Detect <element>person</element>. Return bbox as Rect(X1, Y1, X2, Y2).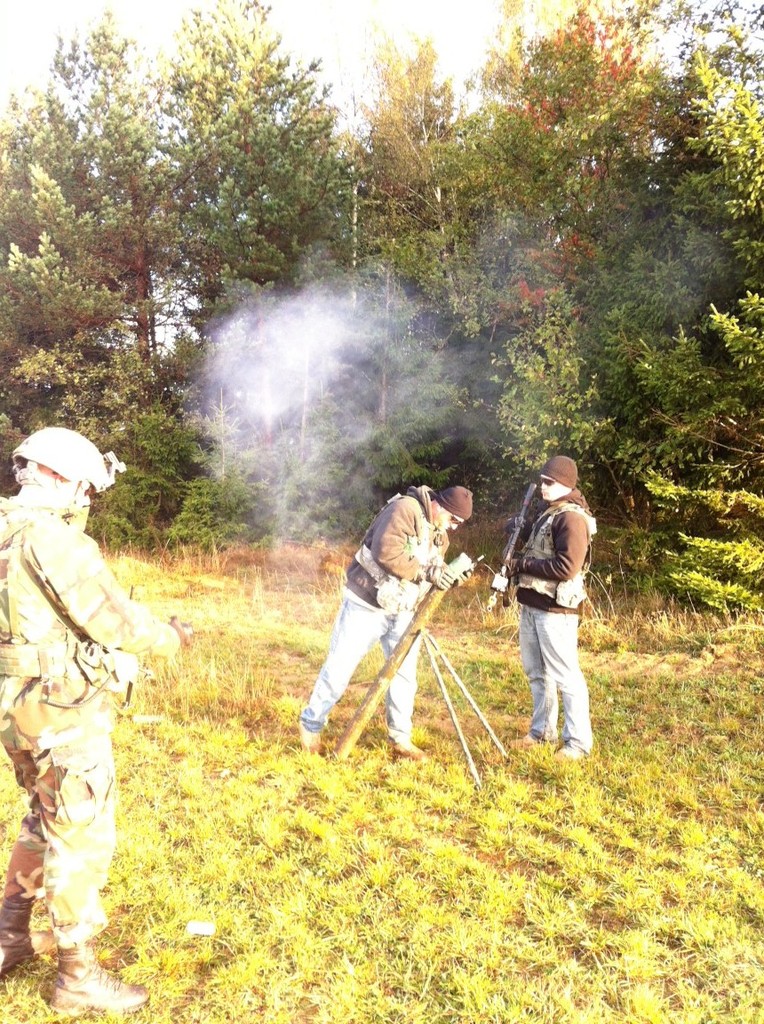
Rect(0, 427, 187, 1009).
